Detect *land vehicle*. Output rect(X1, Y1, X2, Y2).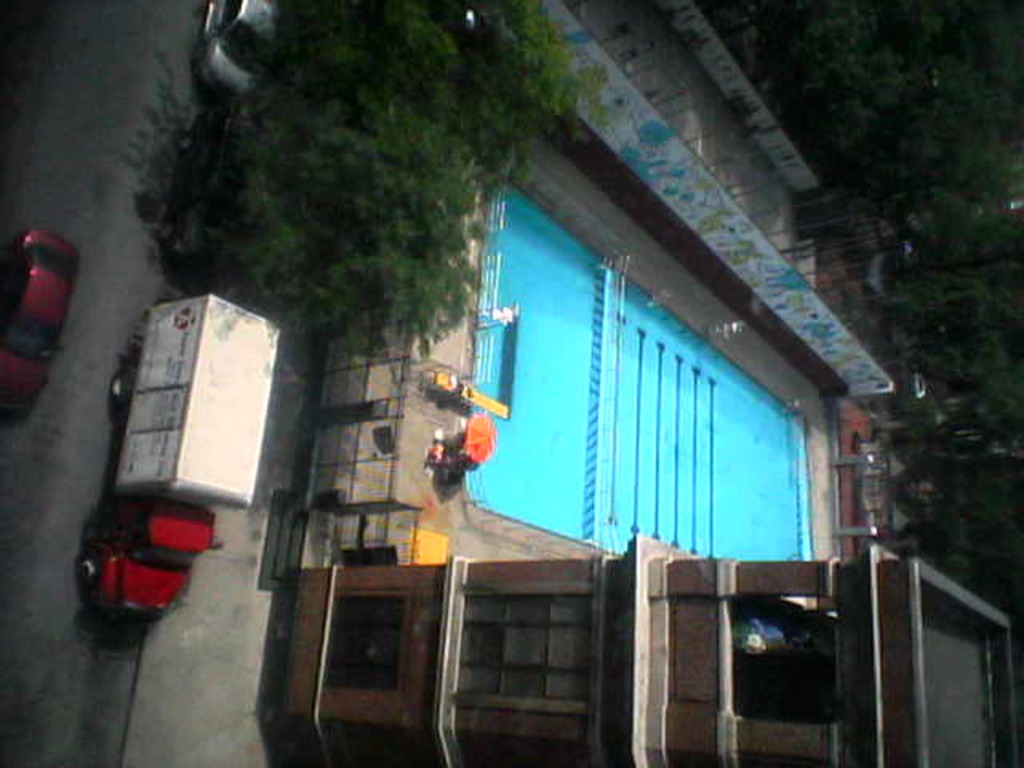
rect(0, 230, 83, 414).
